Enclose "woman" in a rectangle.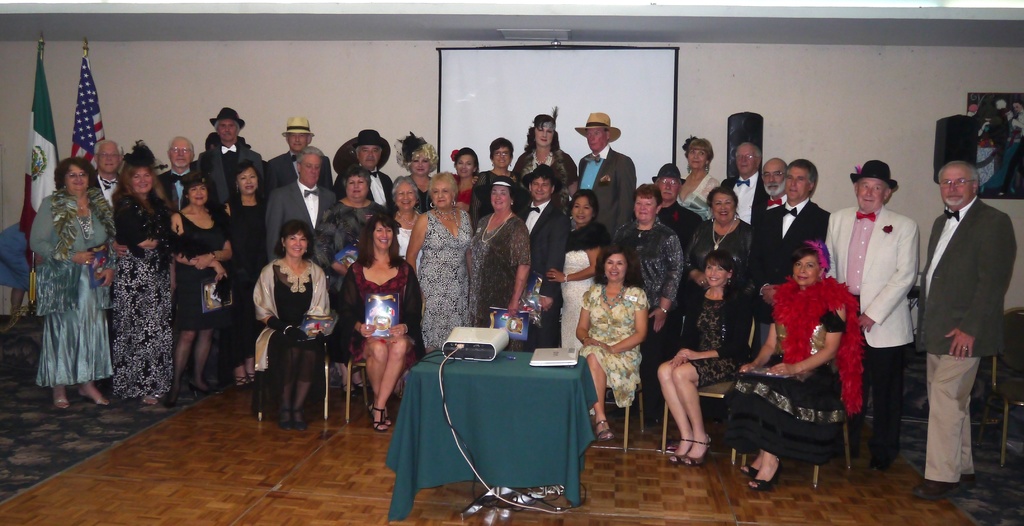
468 177 531 330.
